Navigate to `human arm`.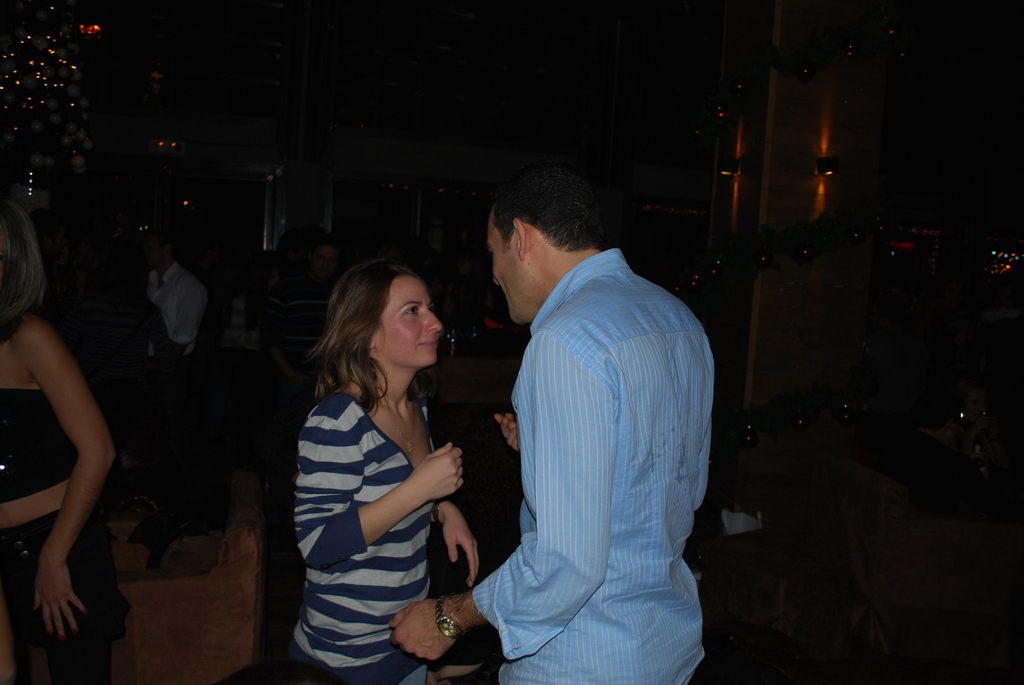
Navigation target: bbox=[162, 279, 205, 358].
